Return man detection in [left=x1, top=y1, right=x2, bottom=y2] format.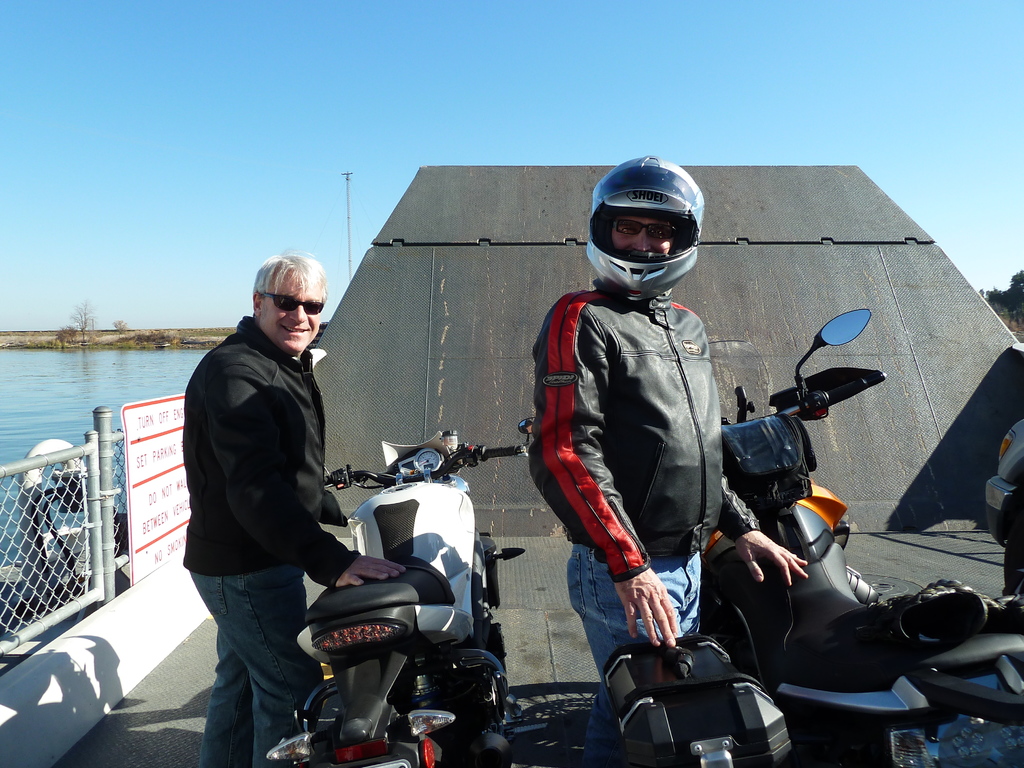
[left=524, top=156, right=810, bottom=767].
